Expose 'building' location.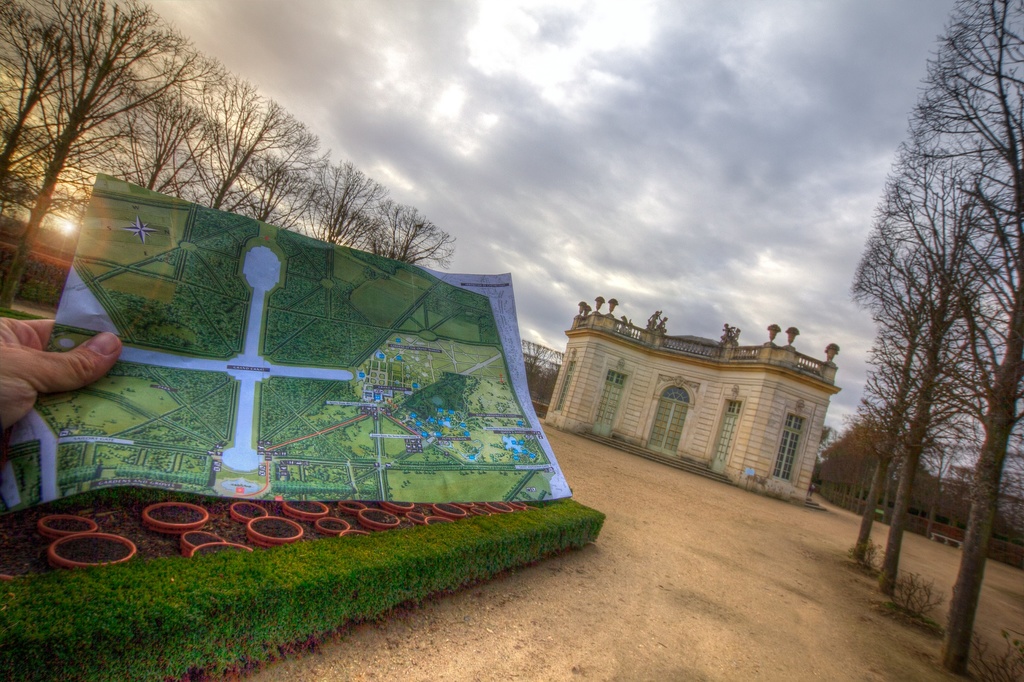
Exposed at box(535, 297, 840, 494).
